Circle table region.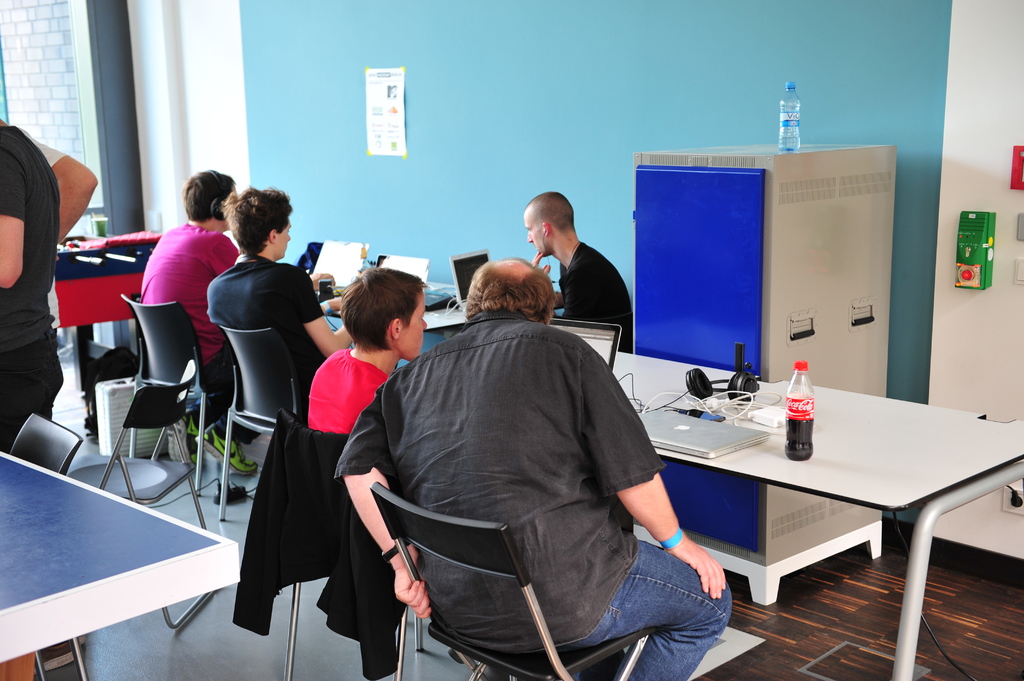
Region: (616,348,1023,680).
